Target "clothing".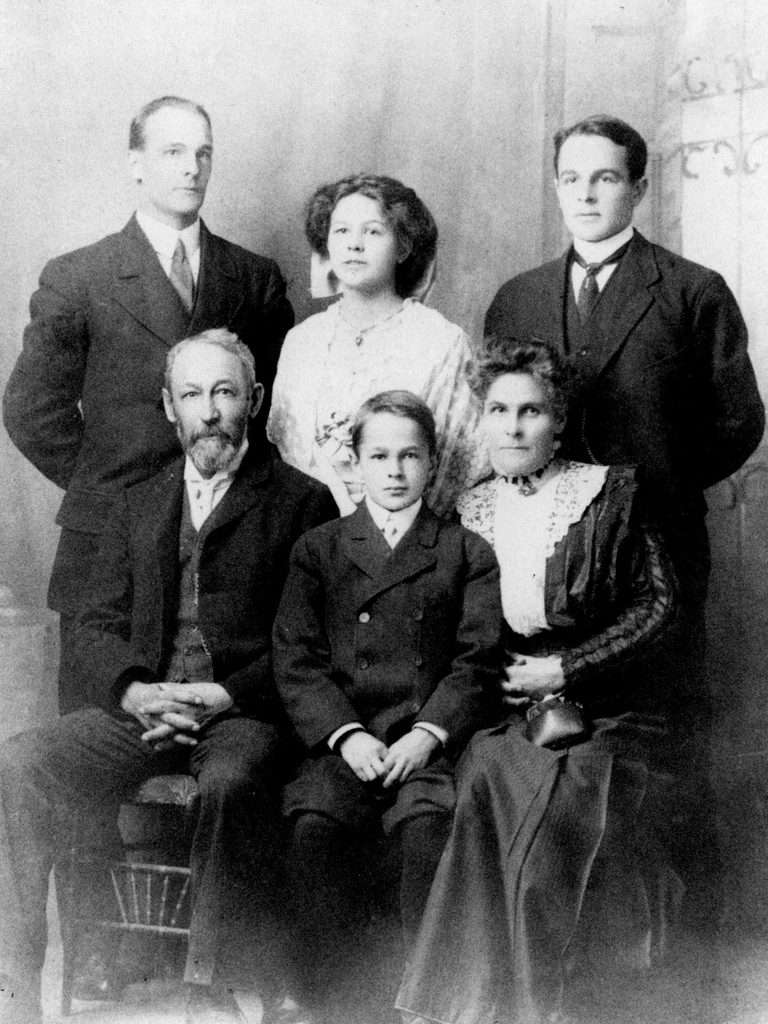
Target region: <box>0,212,300,963</box>.
